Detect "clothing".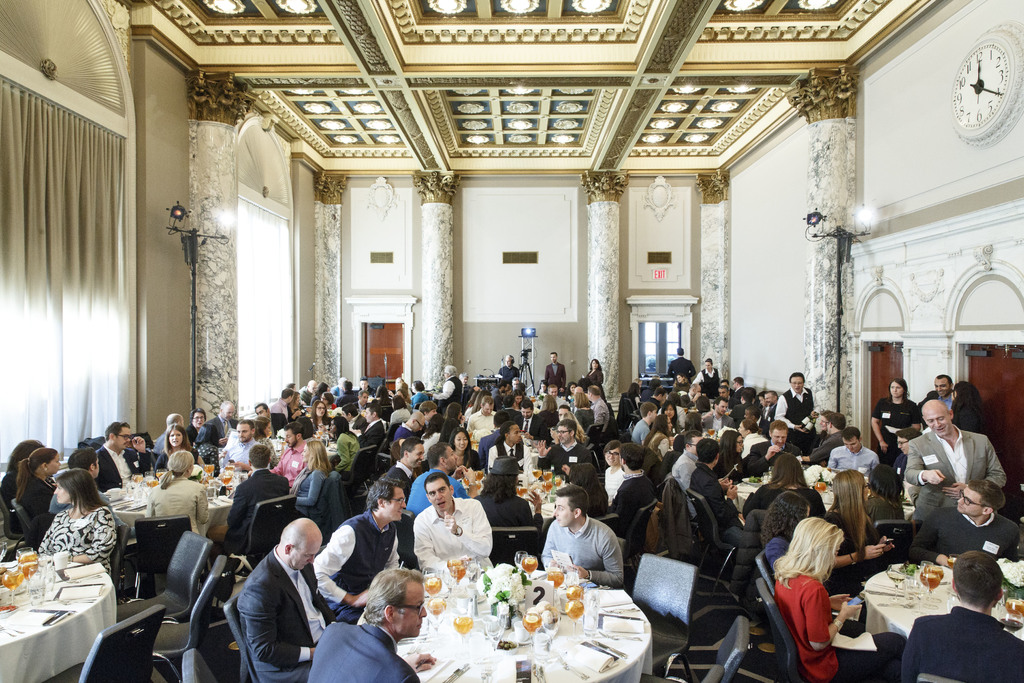
Detected at bbox=[289, 466, 320, 518].
